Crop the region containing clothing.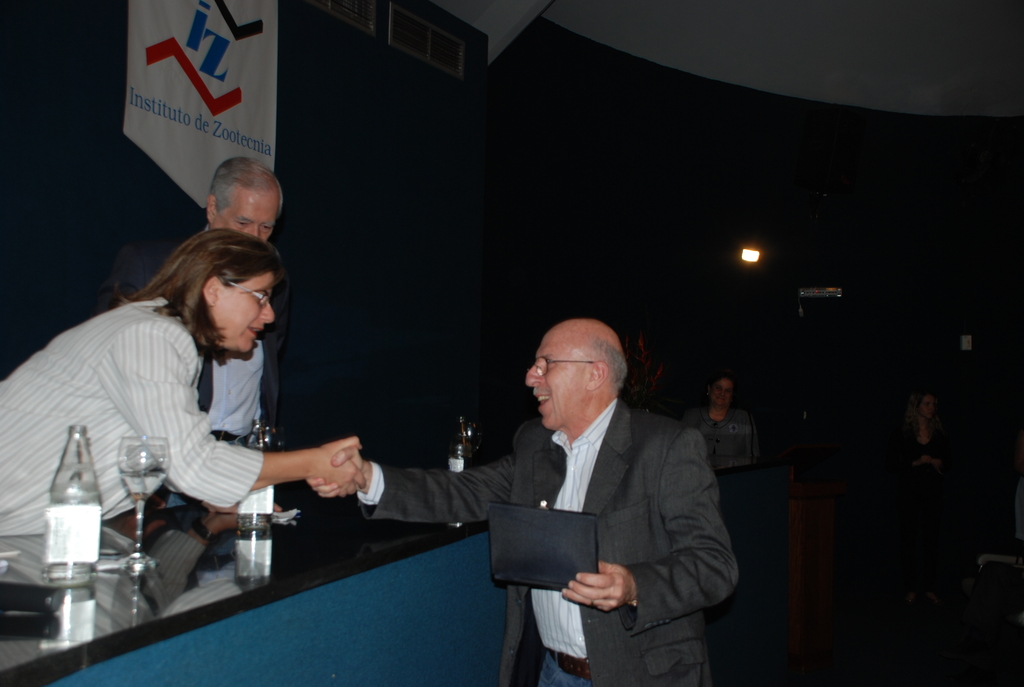
Crop region: <box>0,301,265,546</box>.
